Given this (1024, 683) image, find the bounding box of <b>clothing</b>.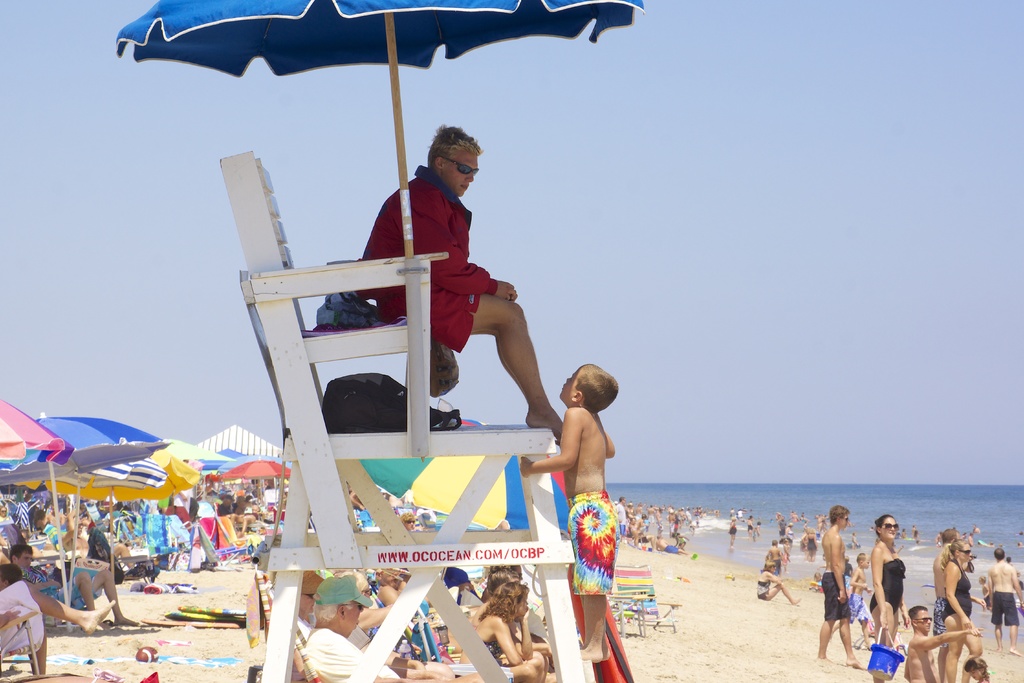
left=873, top=553, right=904, bottom=616.
